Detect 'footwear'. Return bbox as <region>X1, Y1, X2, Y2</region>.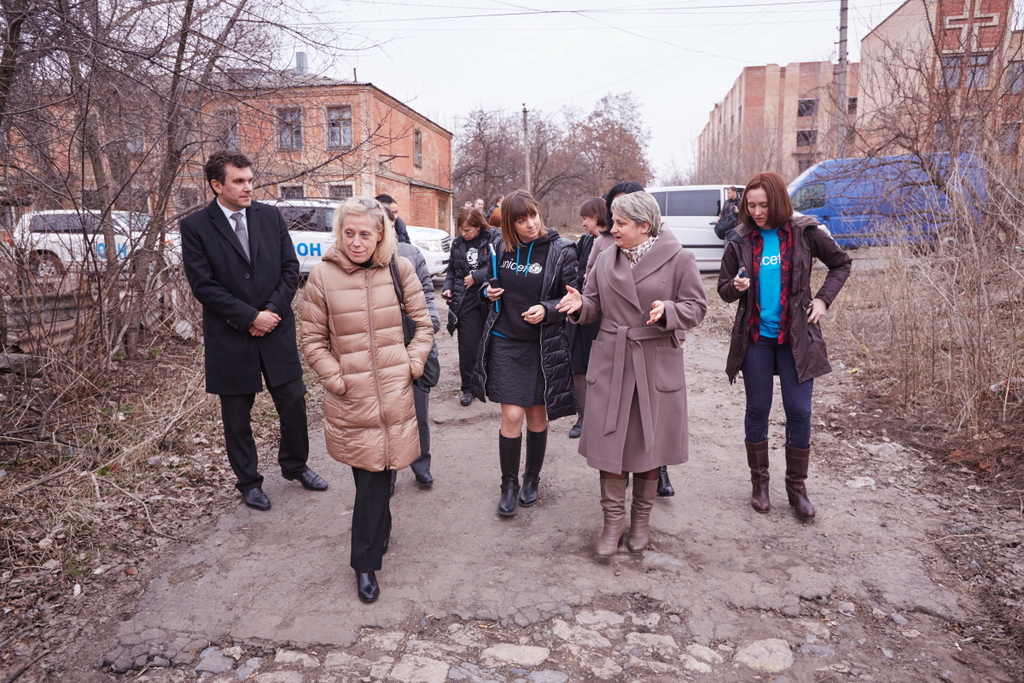
<region>519, 426, 557, 512</region>.
